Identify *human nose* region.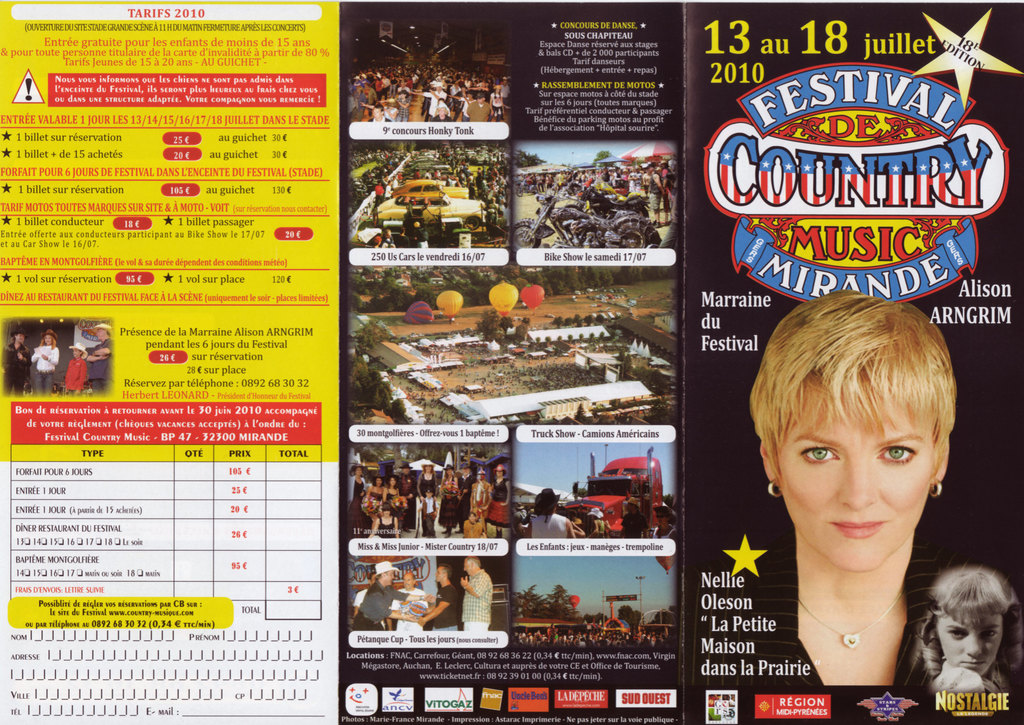
Region: locate(963, 628, 983, 659).
